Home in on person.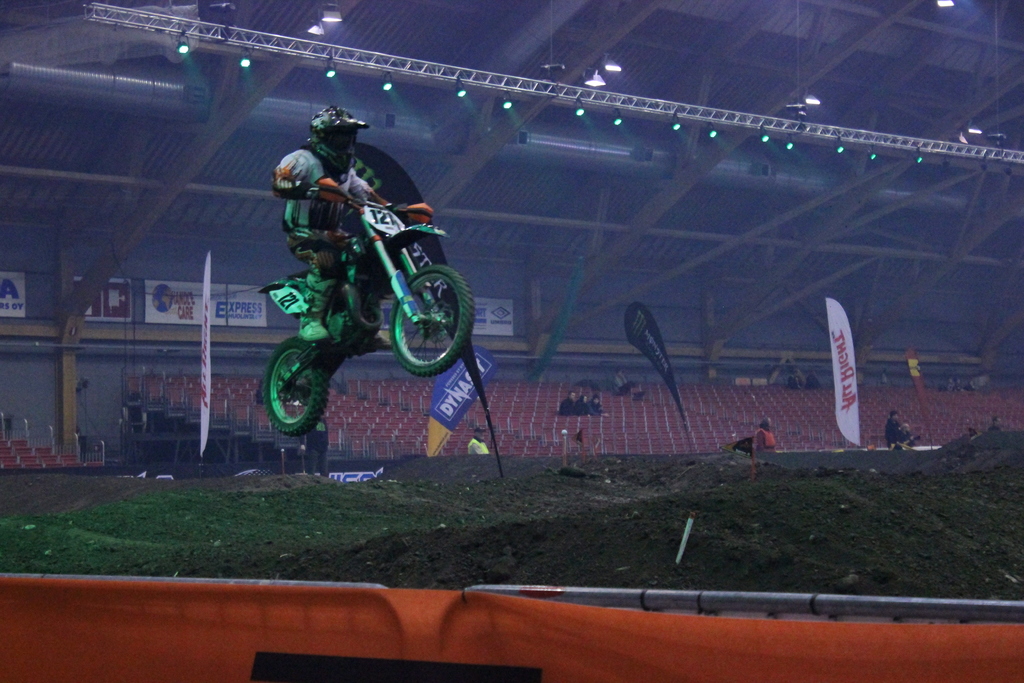
Homed in at <bbox>748, 415, 780, 479</bbox>.
